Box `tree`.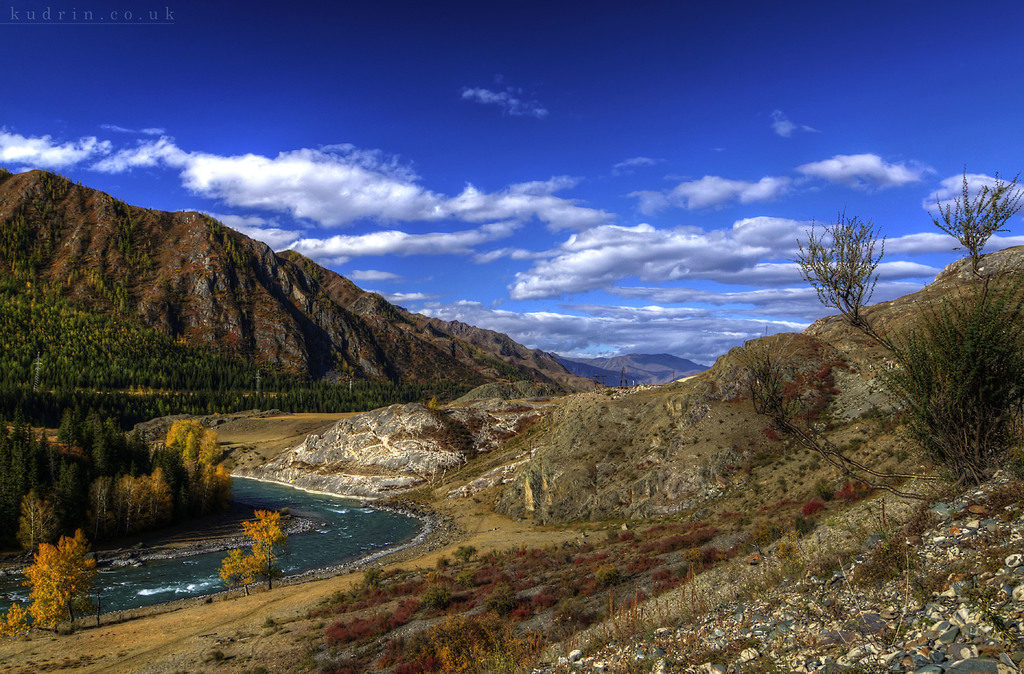
region(22, 531, 95, 636).
